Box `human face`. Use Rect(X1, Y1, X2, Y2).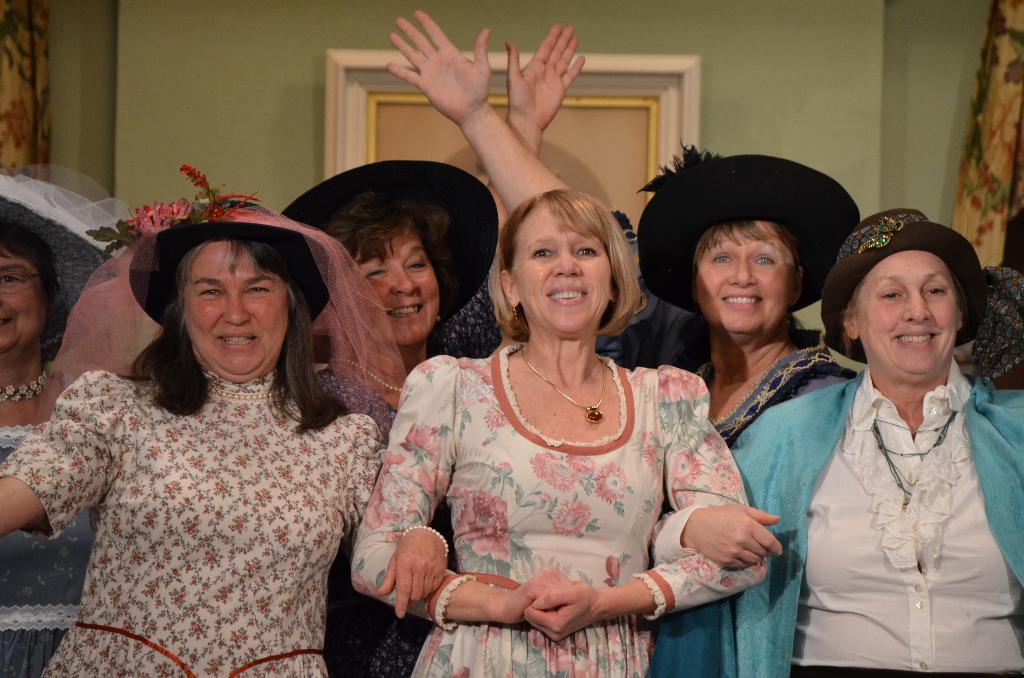
Rect(186, 236, 294, 385).
